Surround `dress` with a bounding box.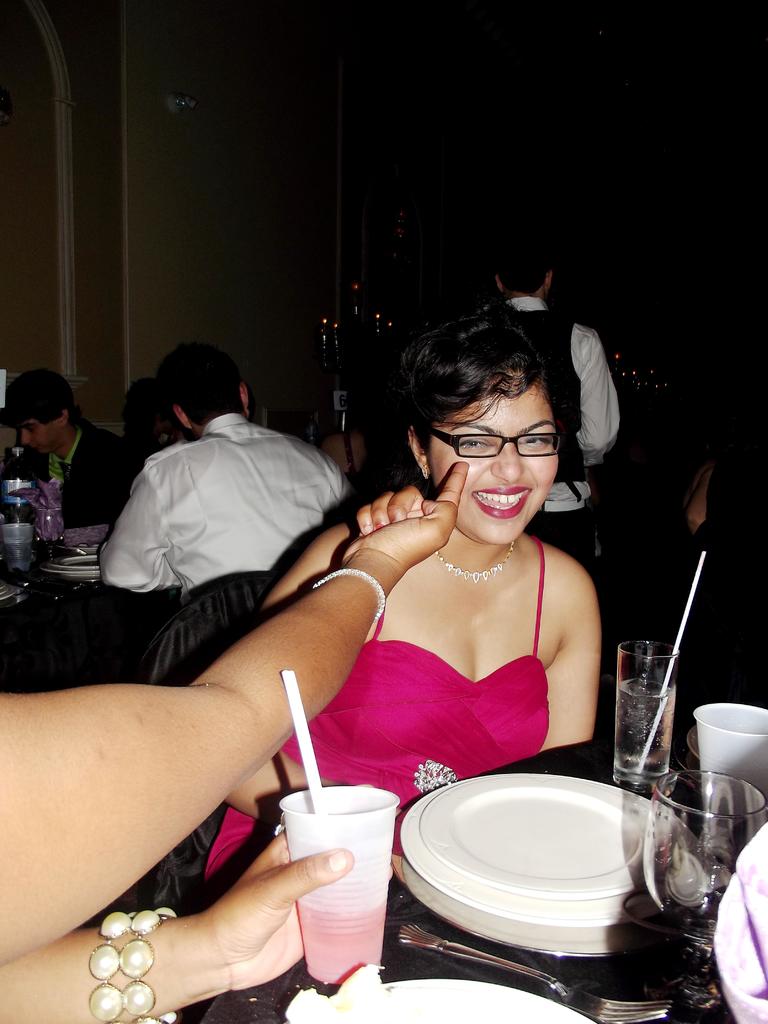
(x1=198, y1=538, x2=554, y2=913).
